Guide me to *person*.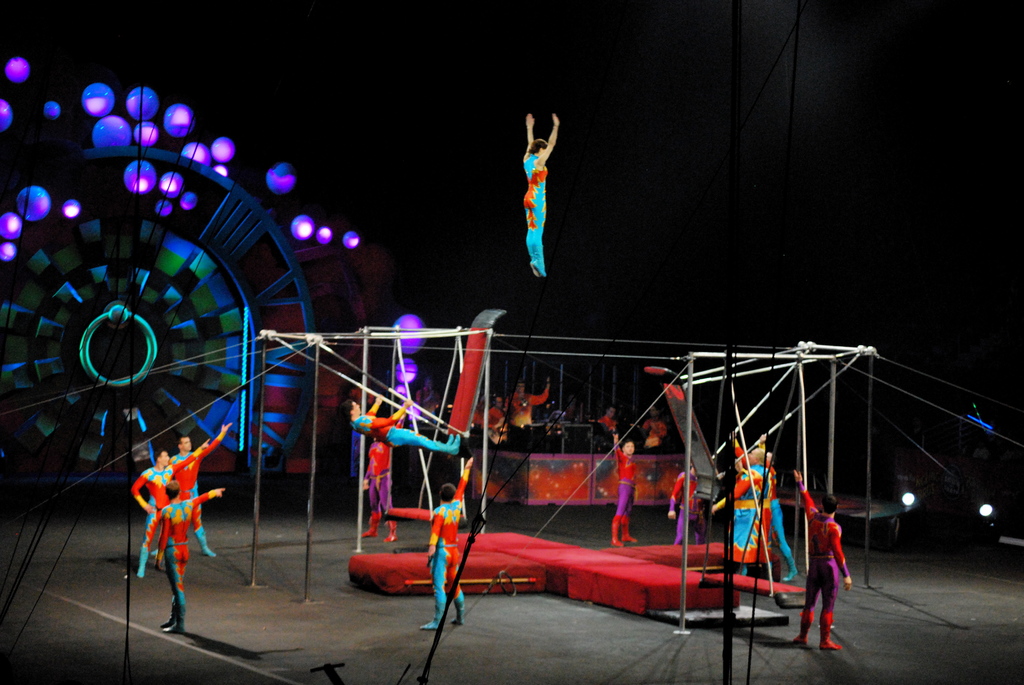
Guidance: select_region(359, 410, 405, 541).
